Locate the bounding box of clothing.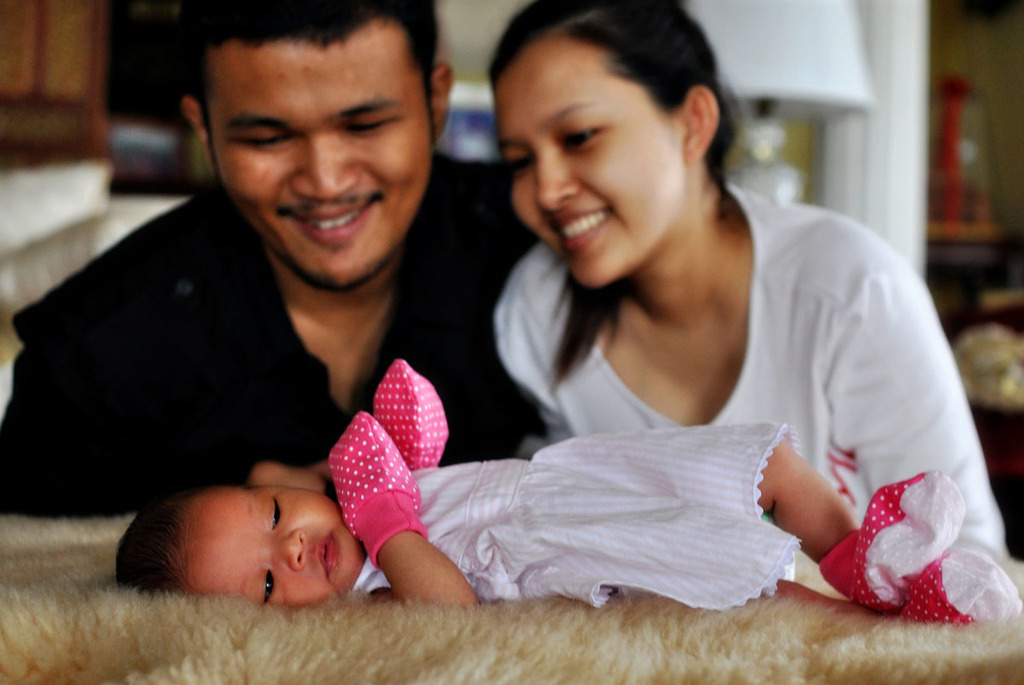
Bounding box: 490:177:1014:565.
